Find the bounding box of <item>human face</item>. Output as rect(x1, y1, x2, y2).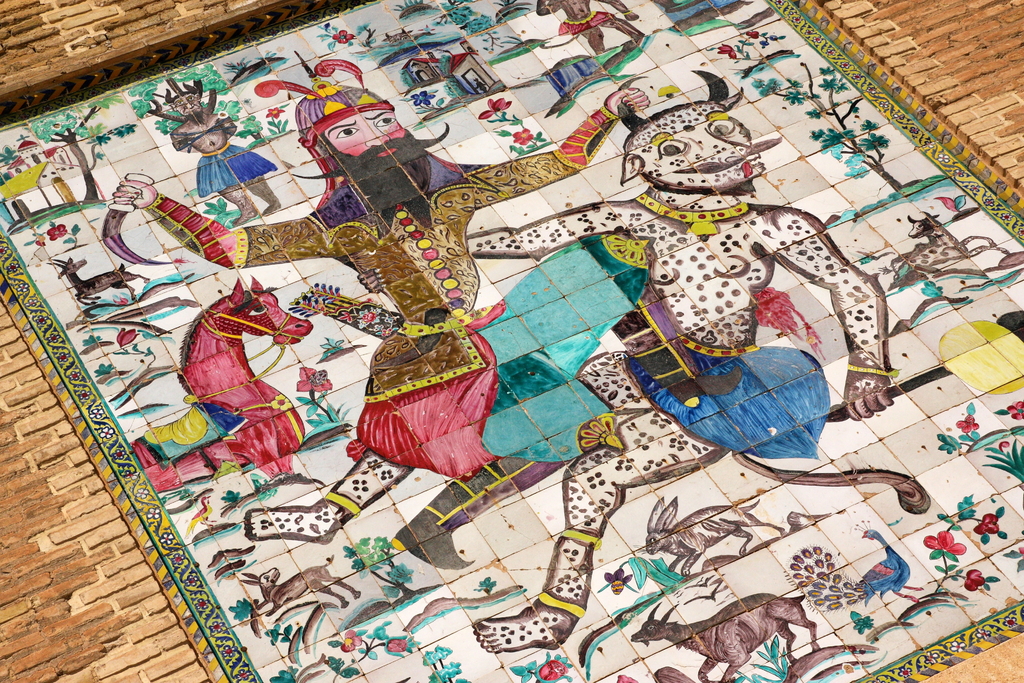
rect(632, 116, 776, 185).
